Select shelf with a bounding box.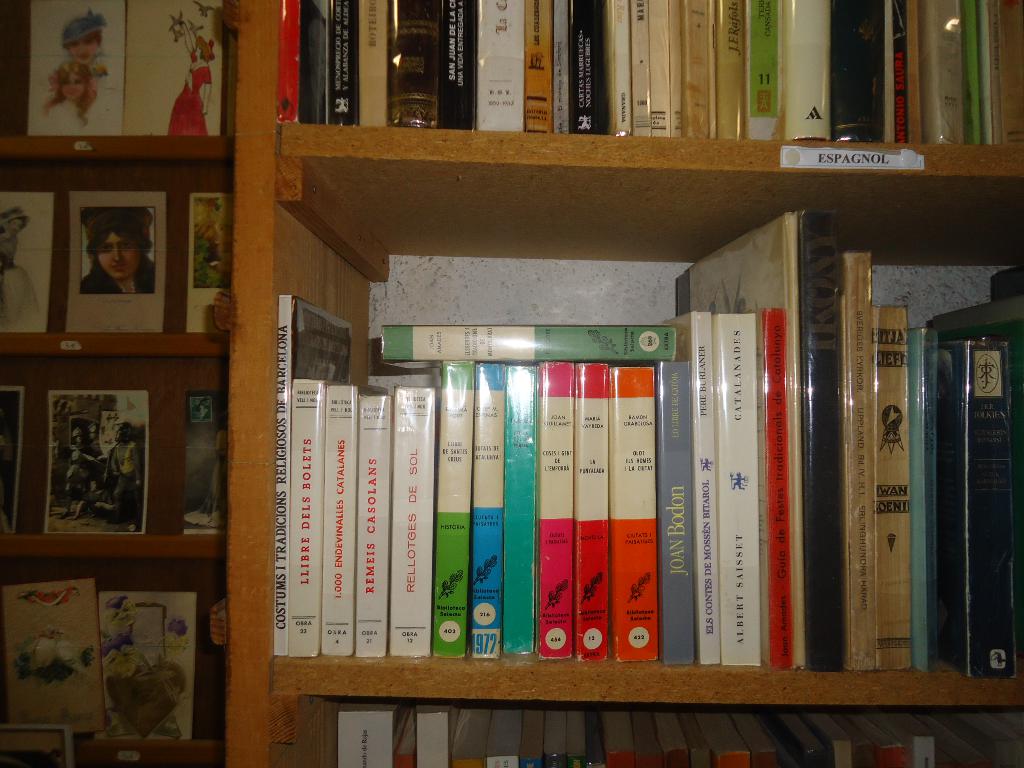
detection(260, 0, 1023, 198).
